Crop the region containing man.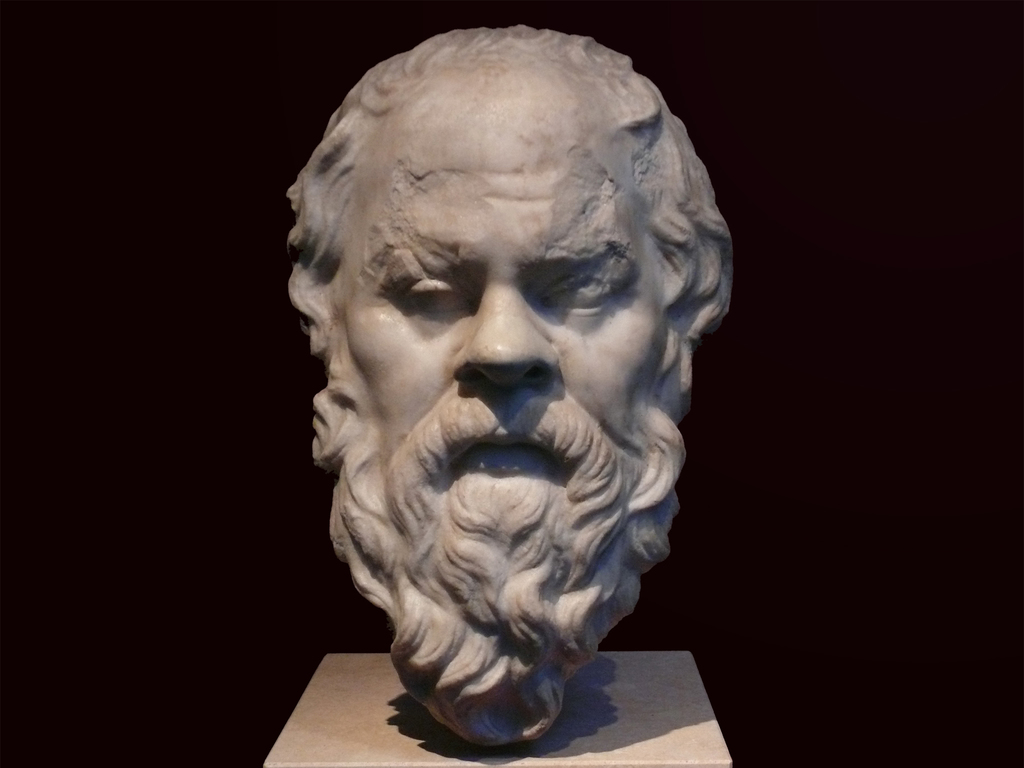
Crop region: {"x1": 282, "y1": 26, "x2": 742, "y2": 735}.
